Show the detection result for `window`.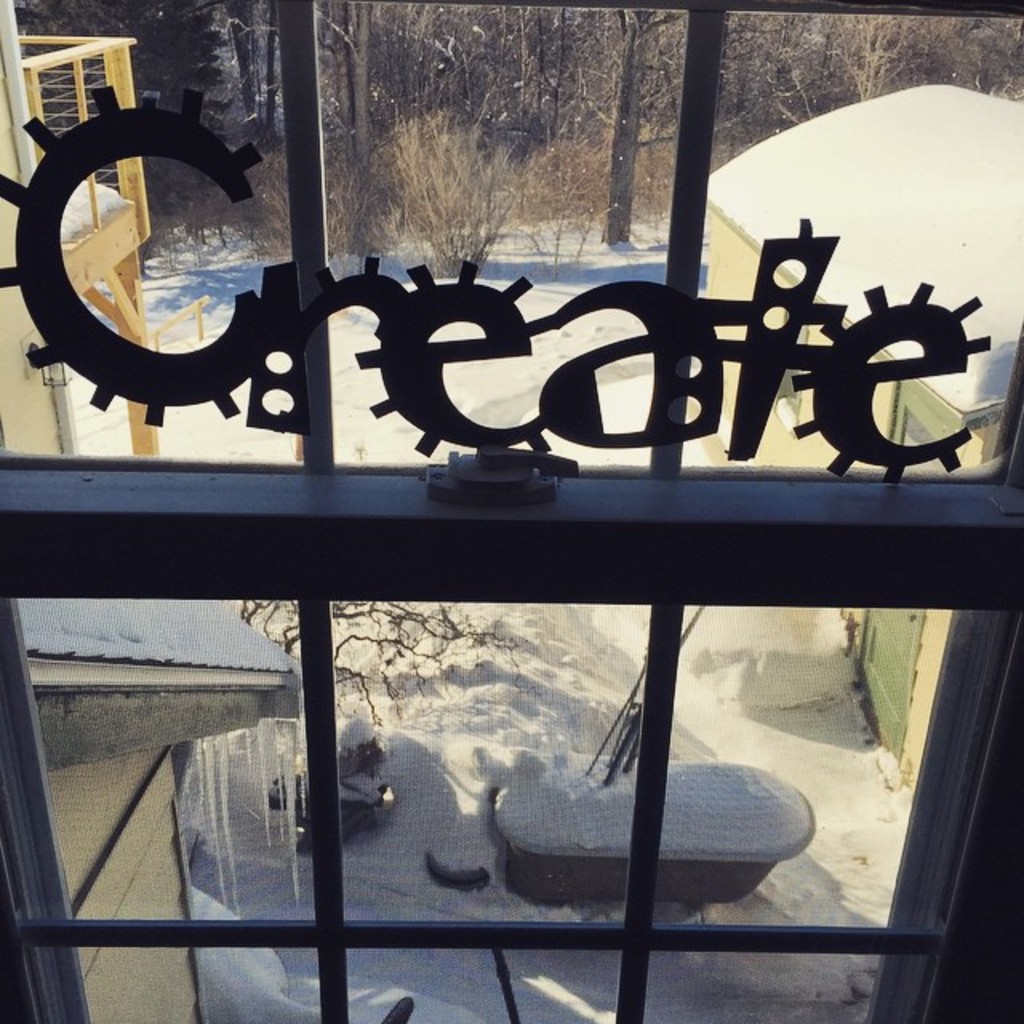
0,0,1022,1022.
